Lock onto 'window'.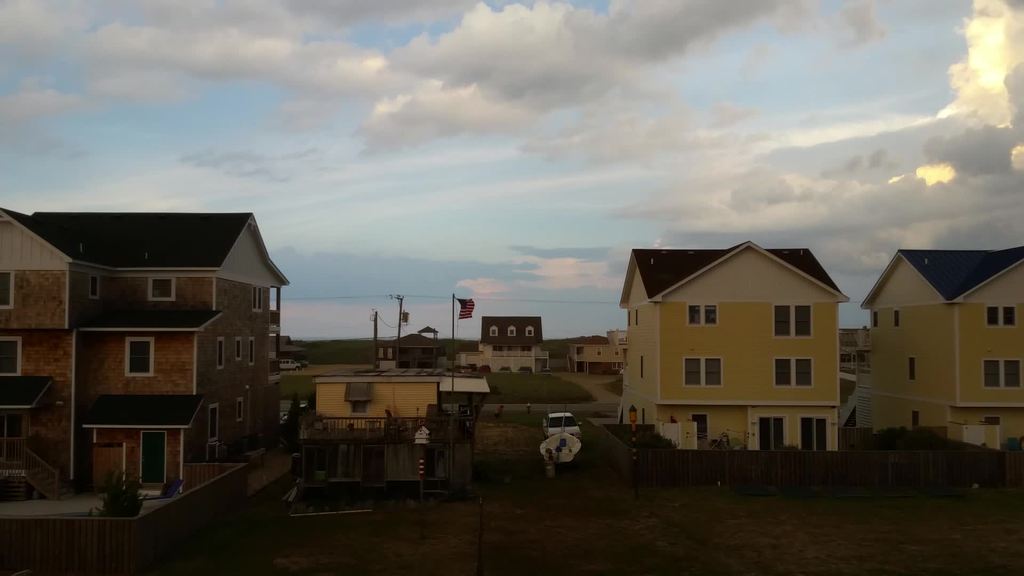
Locked: l=895, t=312, r=900, b=334.
